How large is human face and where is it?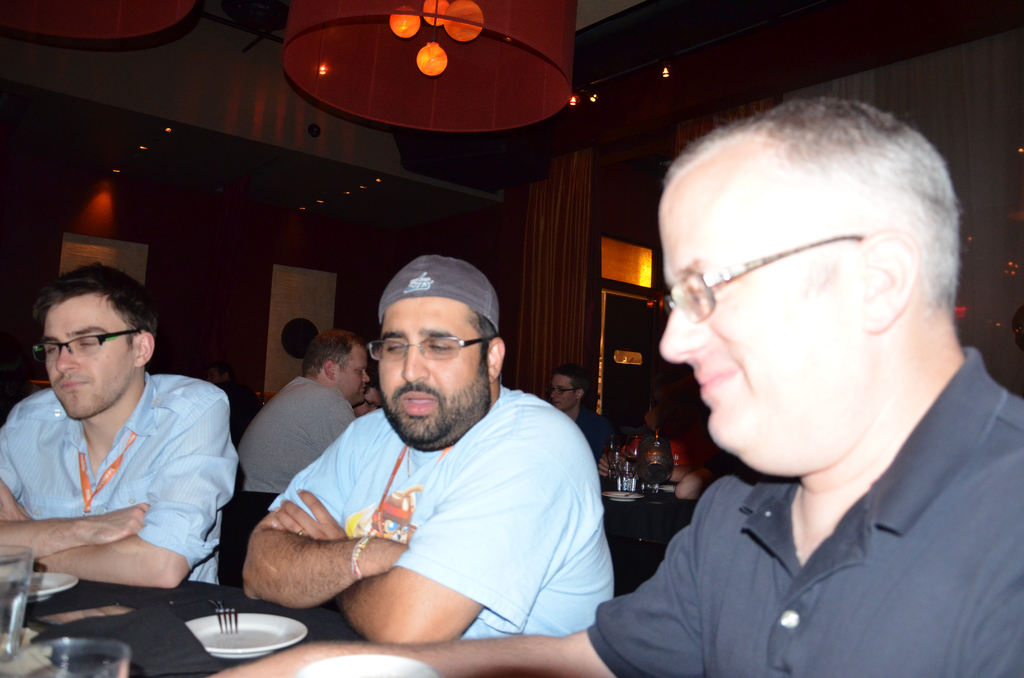
Bounding box: 547:376:577:409.
